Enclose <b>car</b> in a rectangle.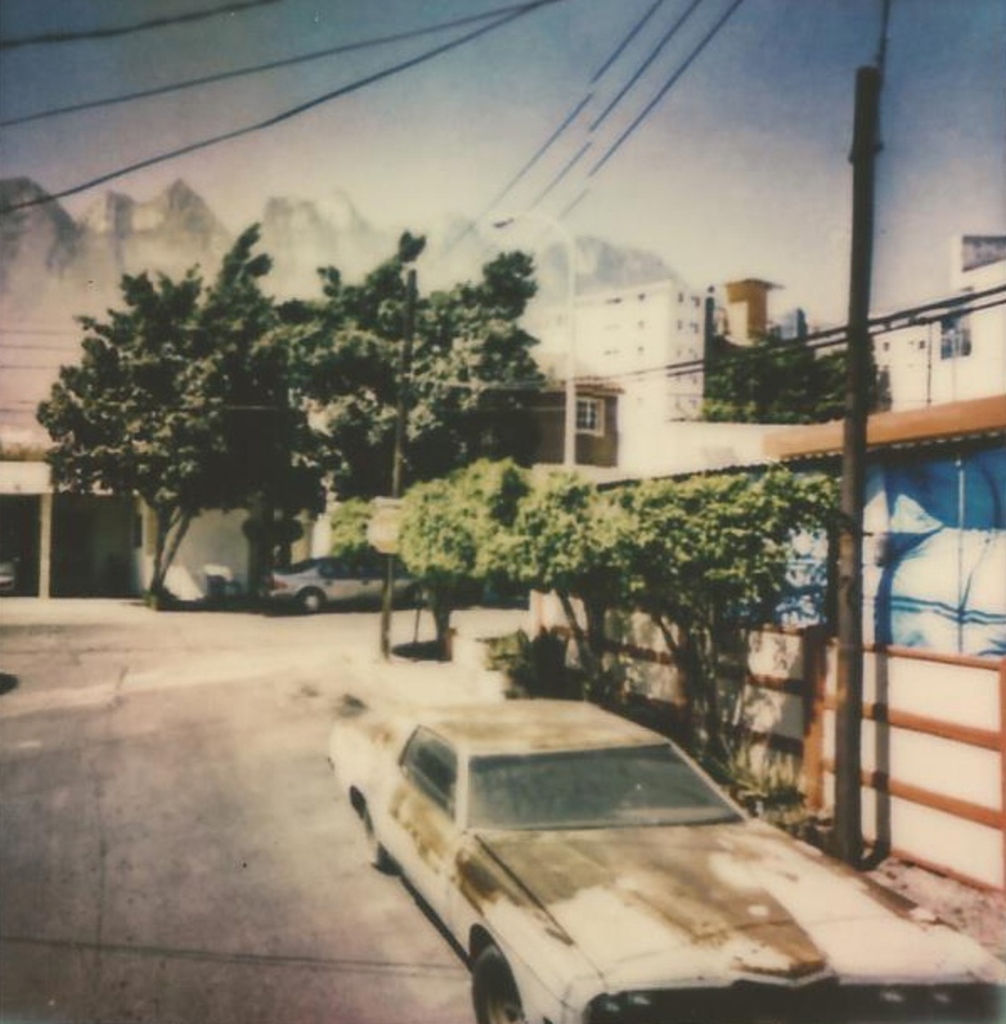
264,548,442,609.
